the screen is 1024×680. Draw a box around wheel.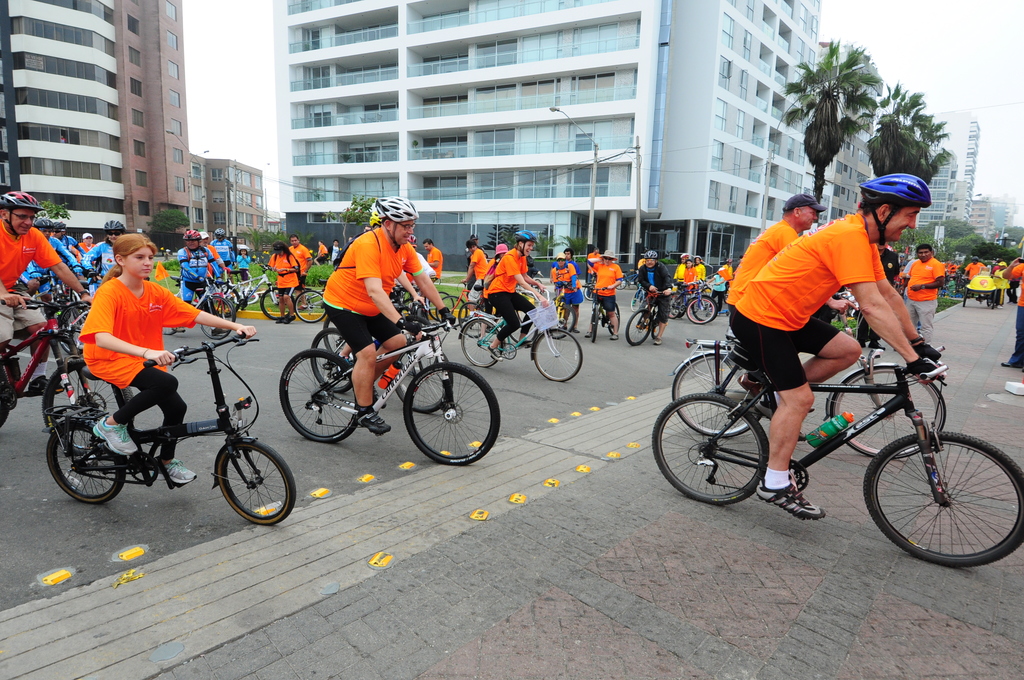
[982, 287, 999, 311].
